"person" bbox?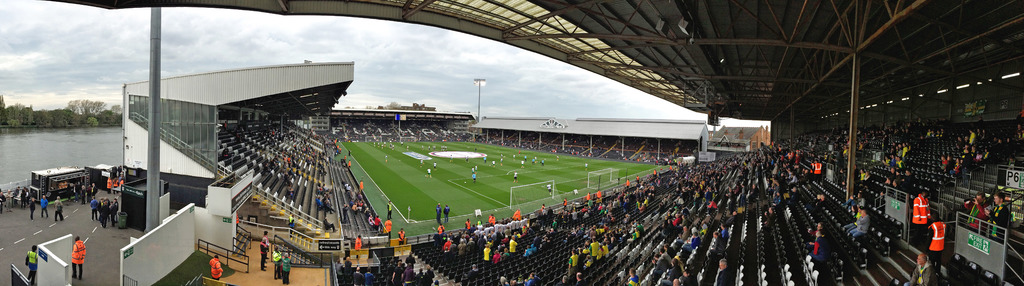
(x1=205, y1=97, x2=398, y2=242)
